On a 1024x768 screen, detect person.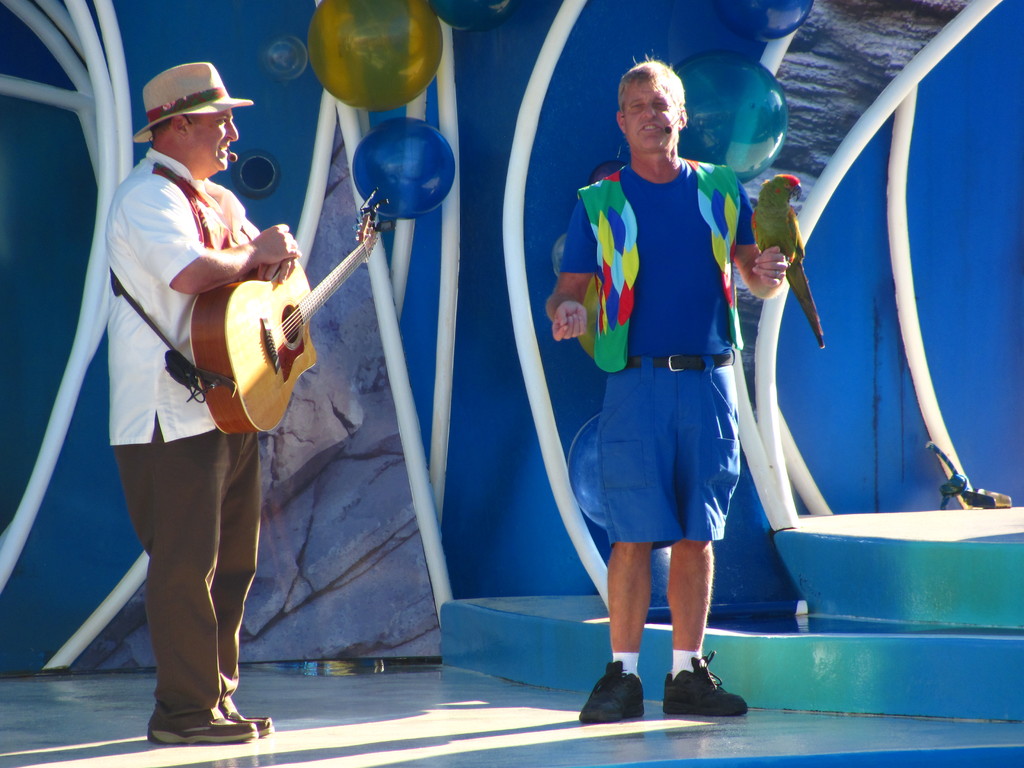
<bbox>108, 60, 301, 740</bbox>.
